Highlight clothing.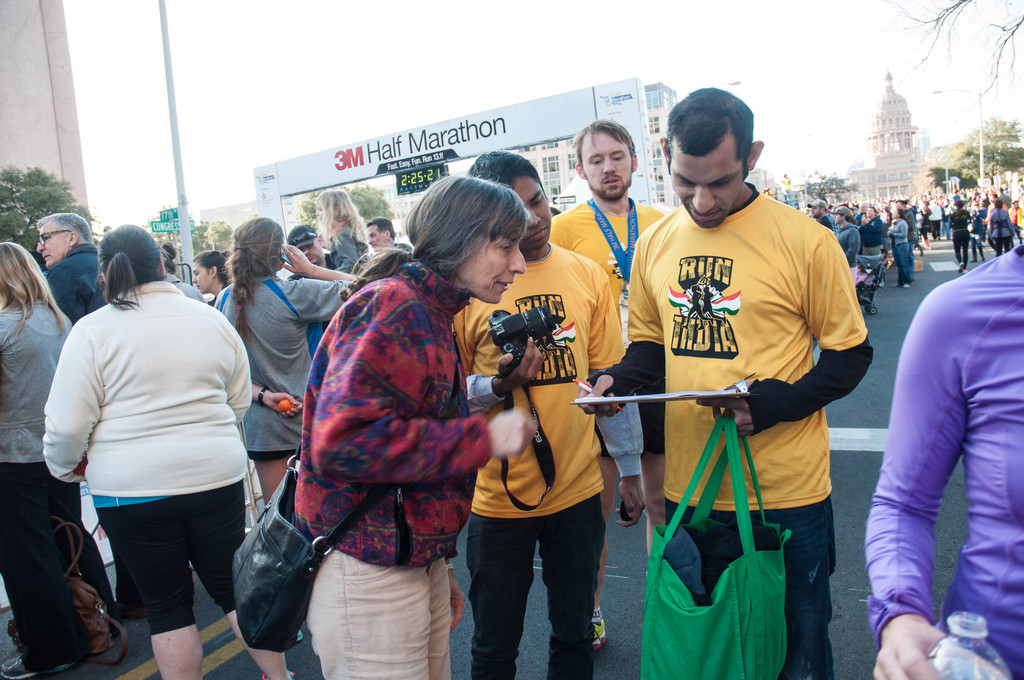
Highlighted region: locate(43, 238, 118, 314).
